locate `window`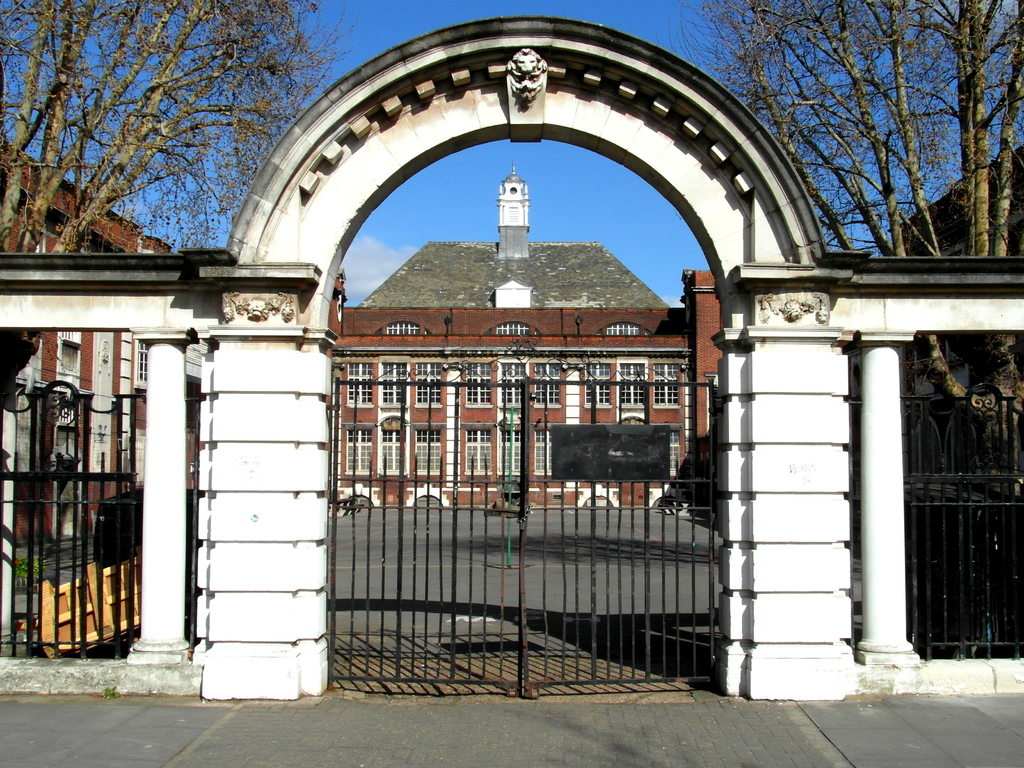
box=[415, 362, 445, 406]
